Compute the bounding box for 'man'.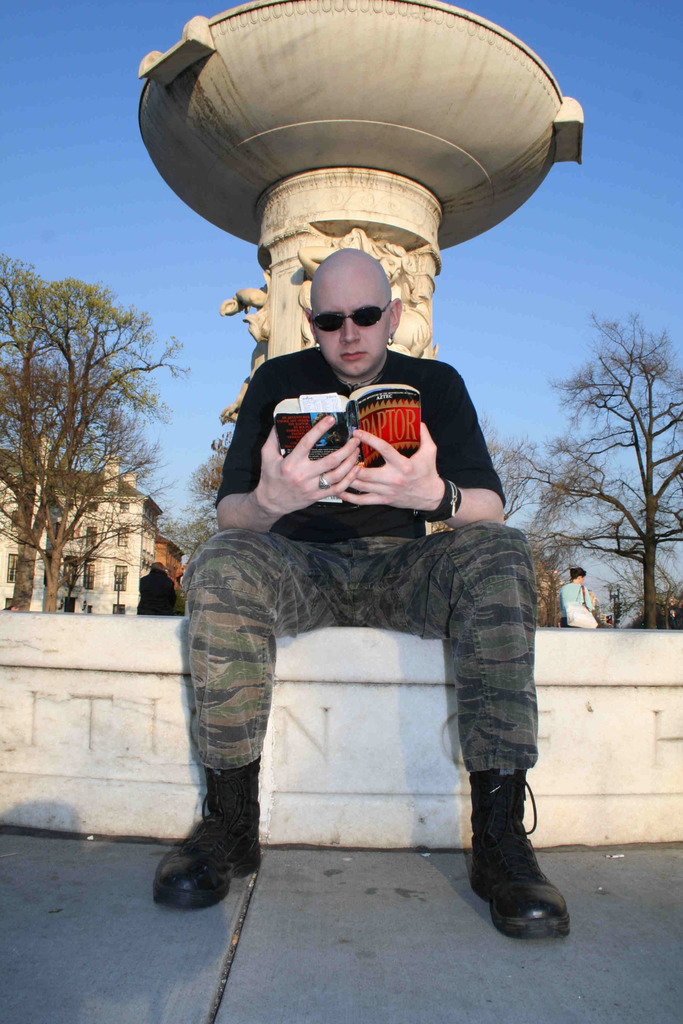
<box>165,235,557,916</box>.
